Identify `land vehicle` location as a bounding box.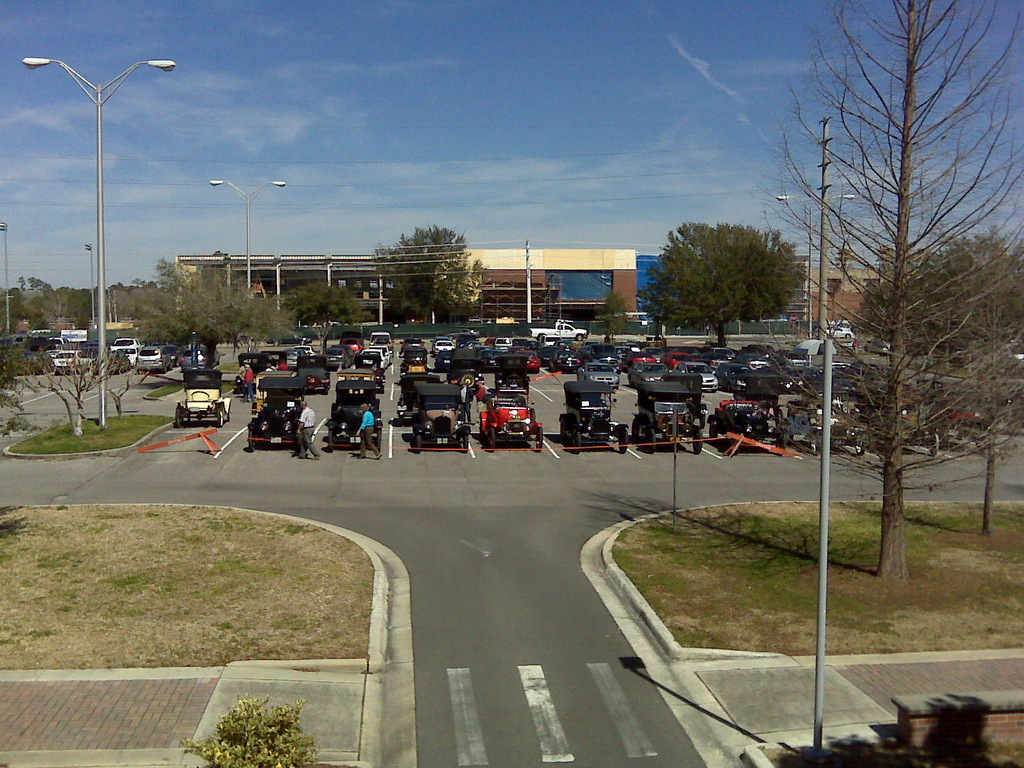
[left=623, top=339, right=641, bottom=351].
